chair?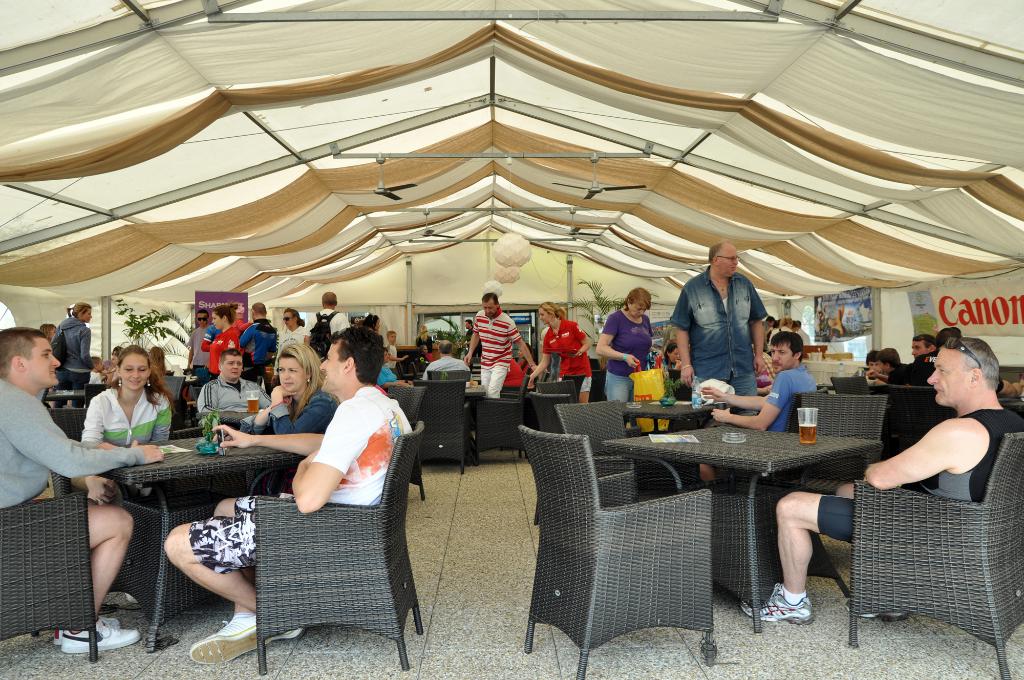
{"left": 82, "top": 385, "right": 111, "bottom": 410}
